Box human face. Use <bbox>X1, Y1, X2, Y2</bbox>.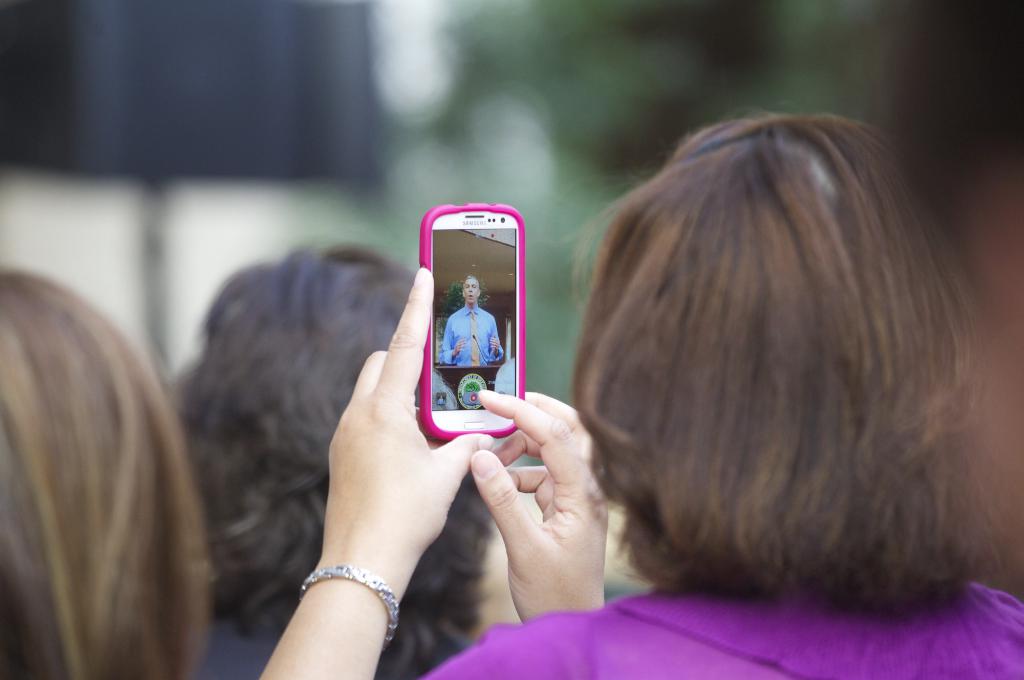
<bbox>464, 276, 481, 302</bbox>.
